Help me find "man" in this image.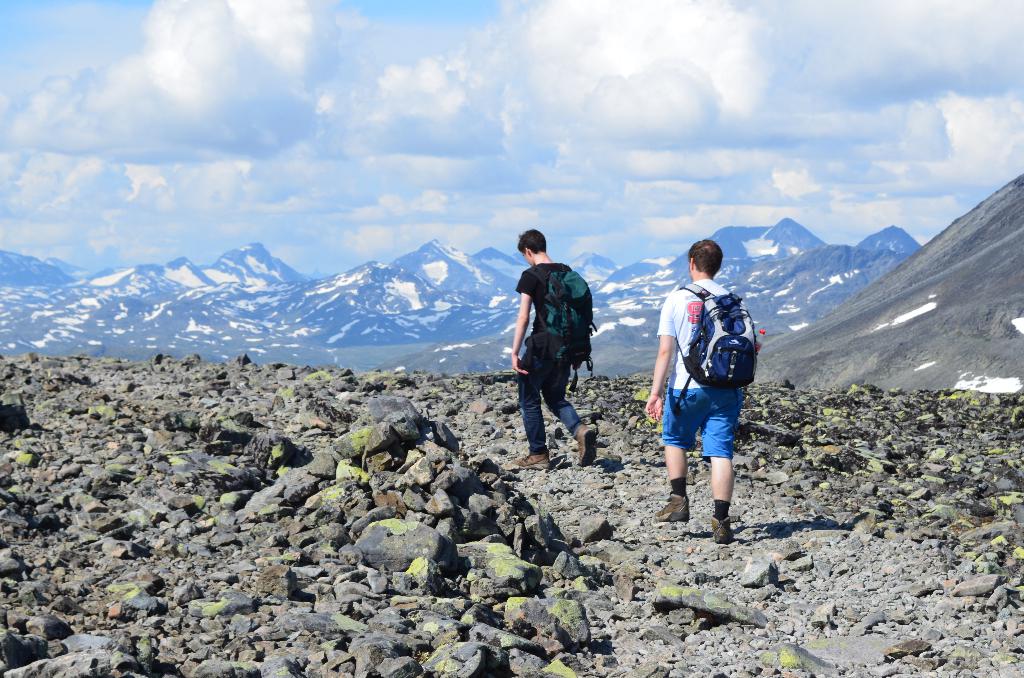
Found it: [509,229,600,470].
